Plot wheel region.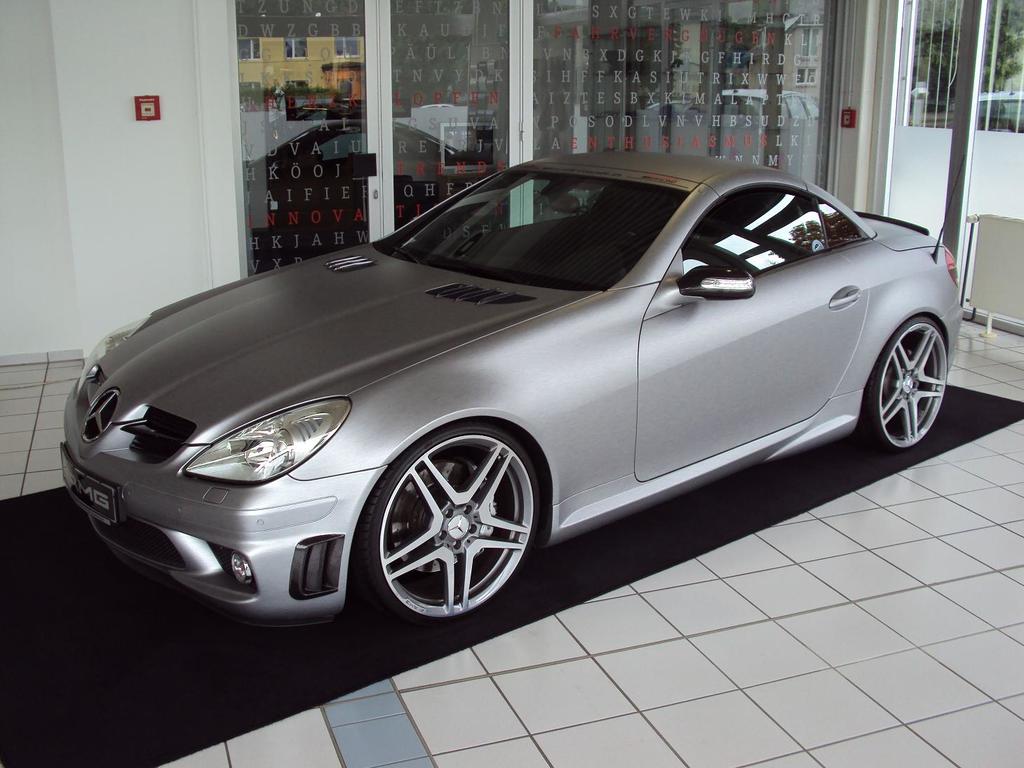
Plotted at select_region(356, 412, 540, 626).
